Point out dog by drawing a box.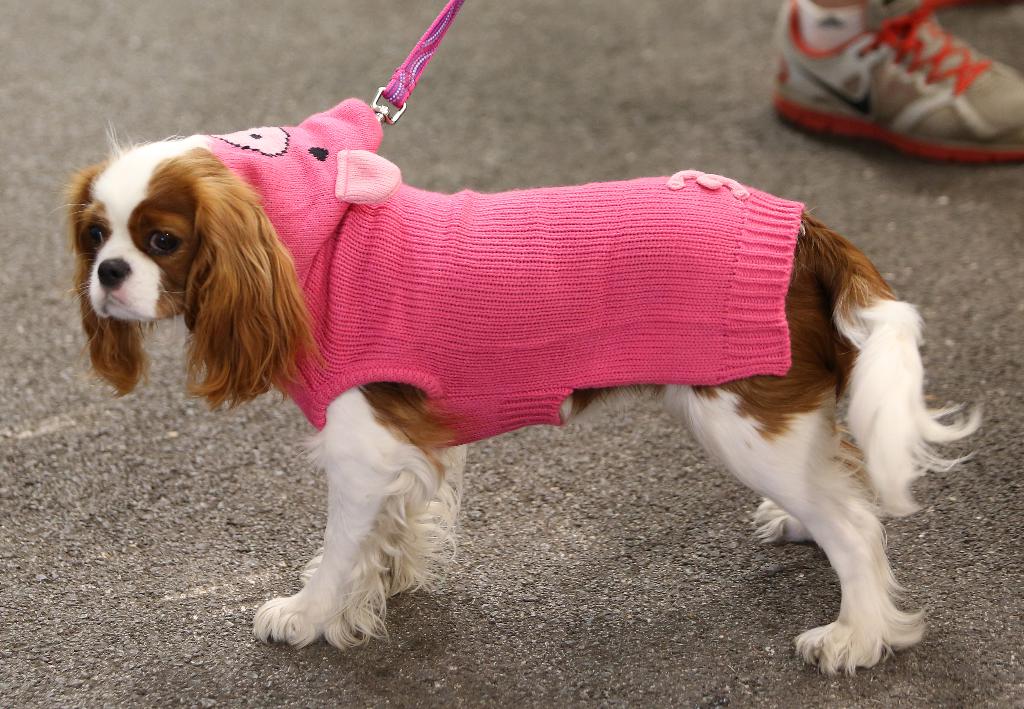
Rect(49, 97, 981, 678).
